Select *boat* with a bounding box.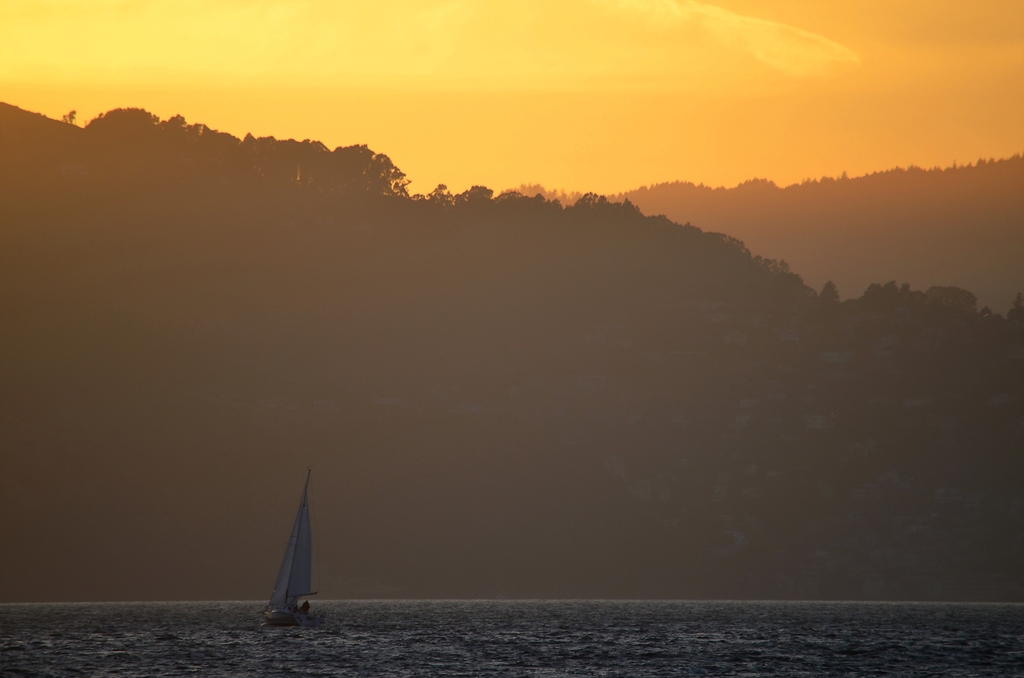
bbox=[248, 484, 321, 644].
